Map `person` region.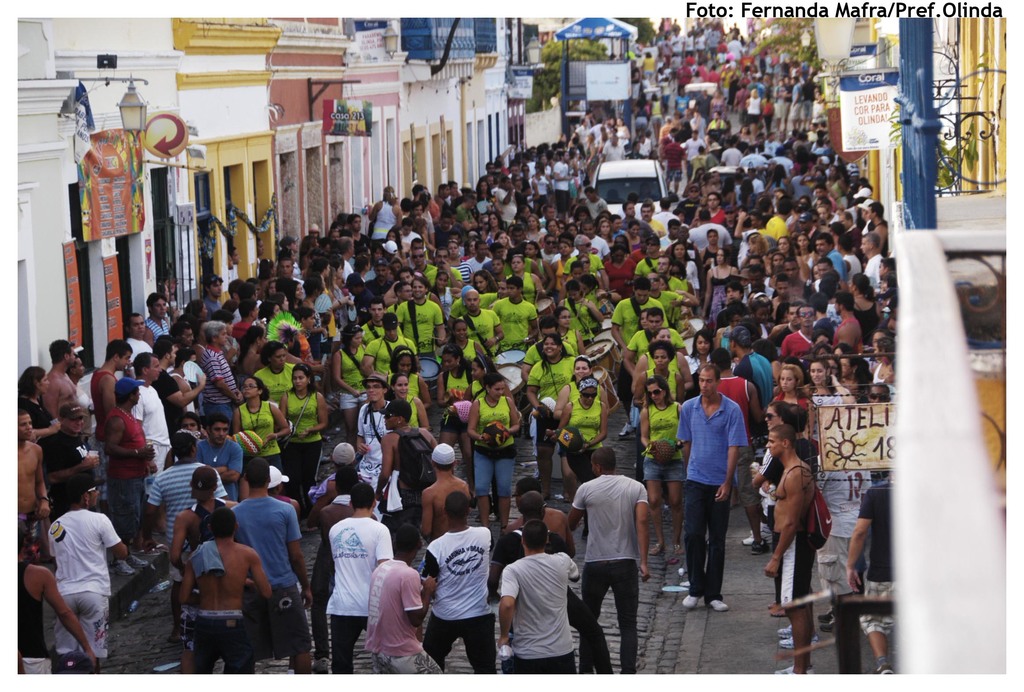
Mapped to box(435, 345, 474, 501).
